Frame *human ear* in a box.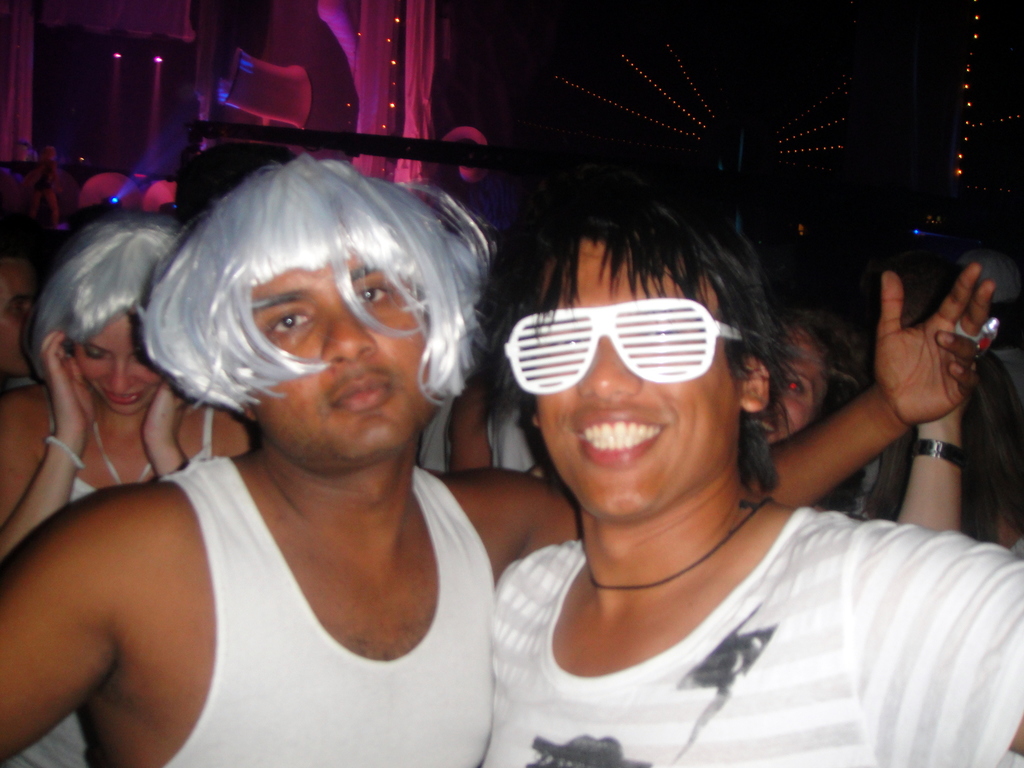
(741, 356, 771, 410).
